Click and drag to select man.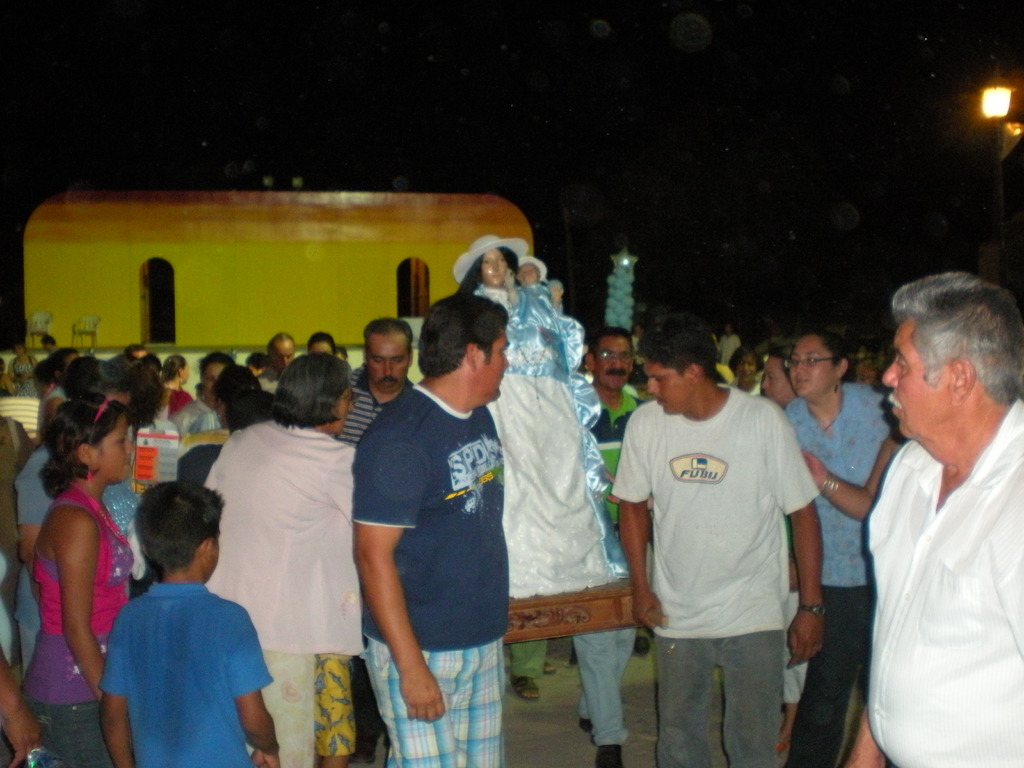
Selection: 831 253 1023 767.
